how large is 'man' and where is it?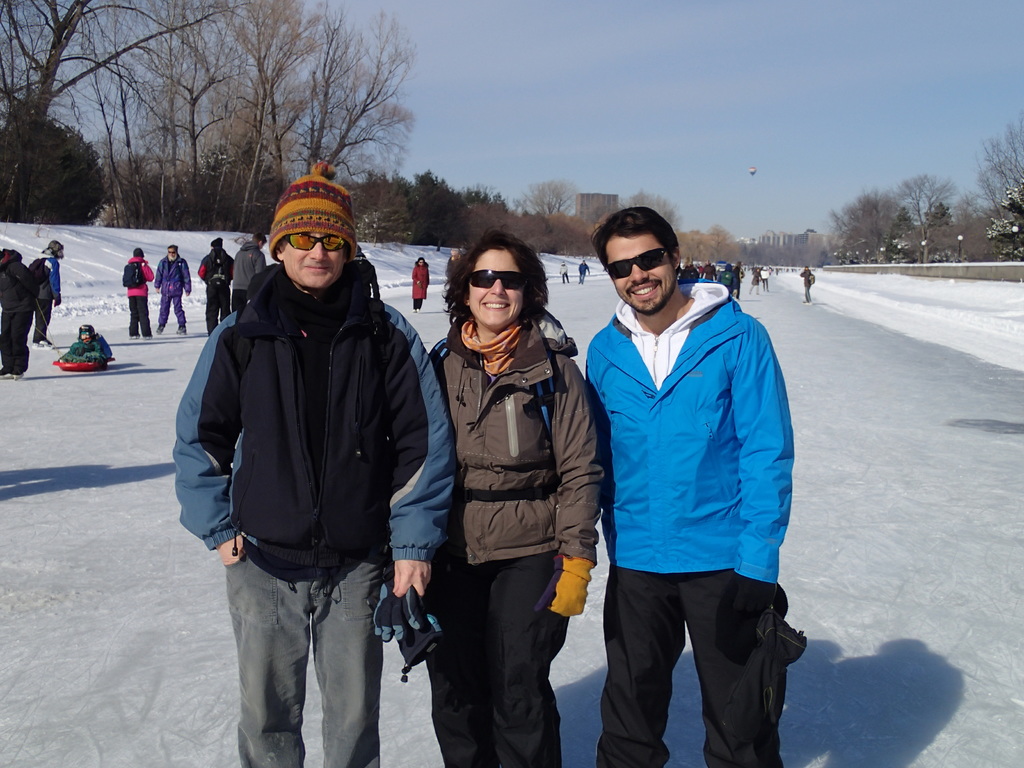
Bounding box: select_region(577, 259, 591, 285).
